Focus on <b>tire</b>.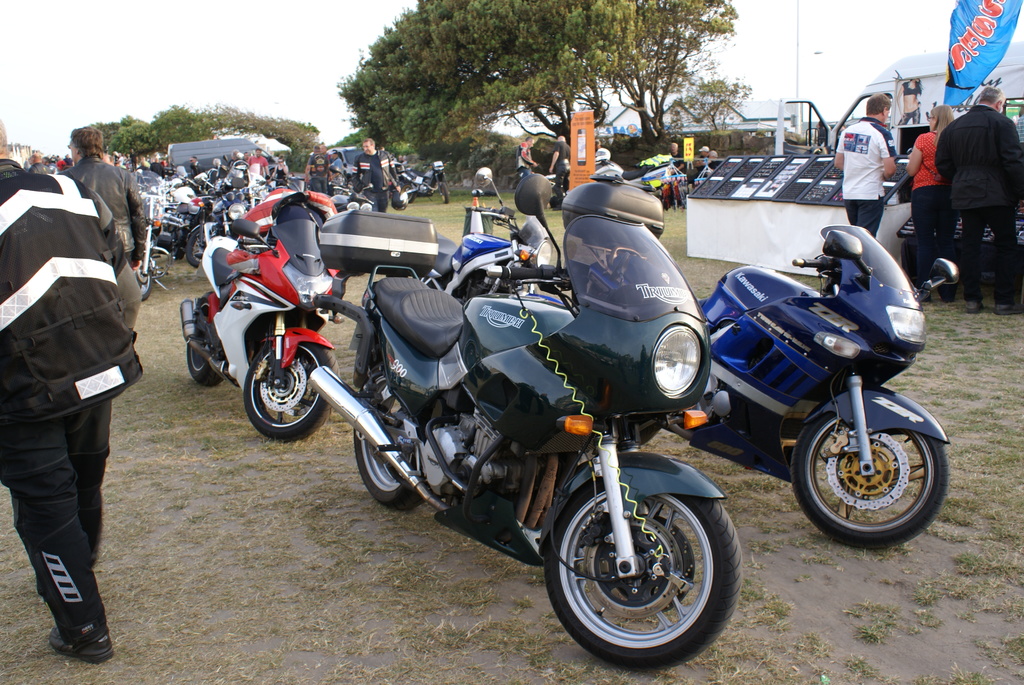
Focused at 441,182,451,202.
